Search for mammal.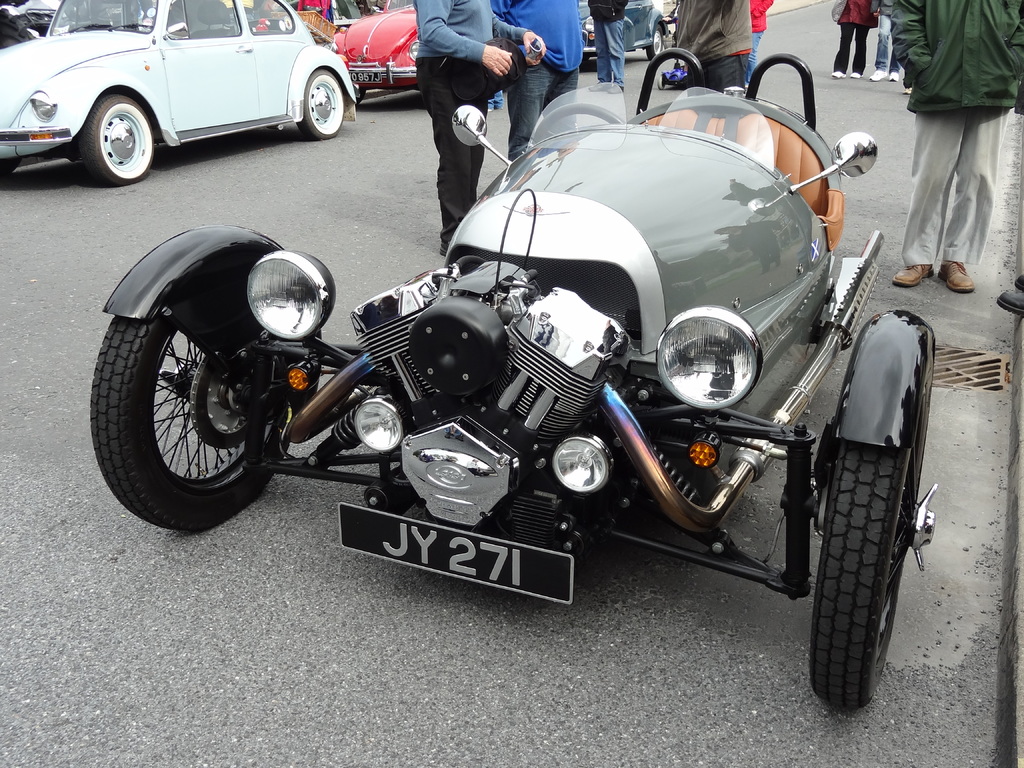
Found at select_region(997, 266, 1023, 319).
